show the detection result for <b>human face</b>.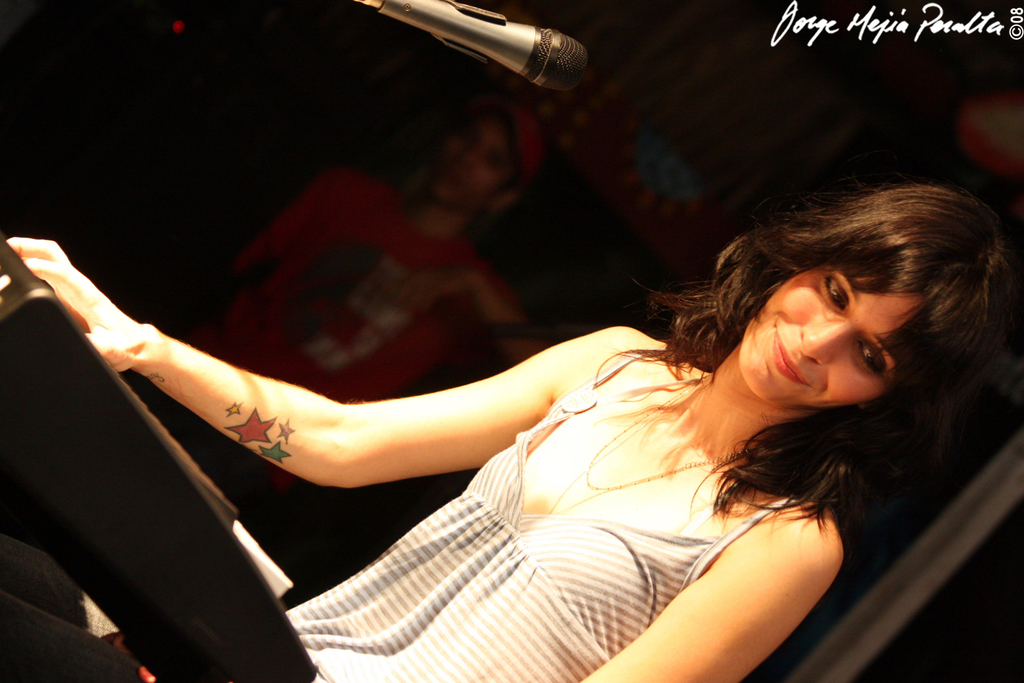
(740,261,926,409).
